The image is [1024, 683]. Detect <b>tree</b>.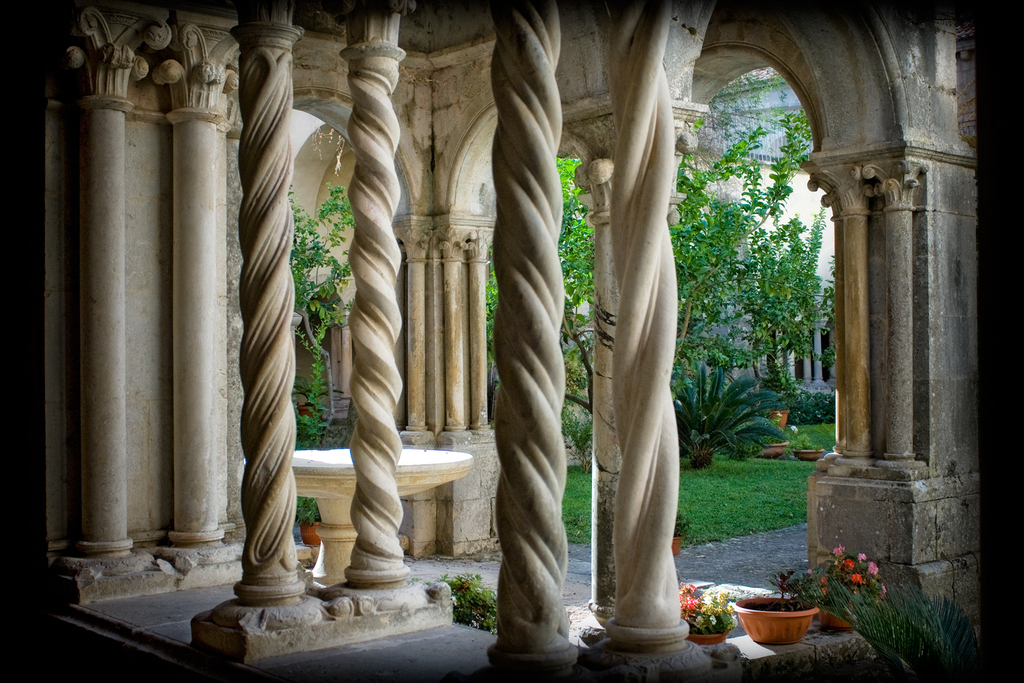
Detection: (289, 175, 353, 436).
